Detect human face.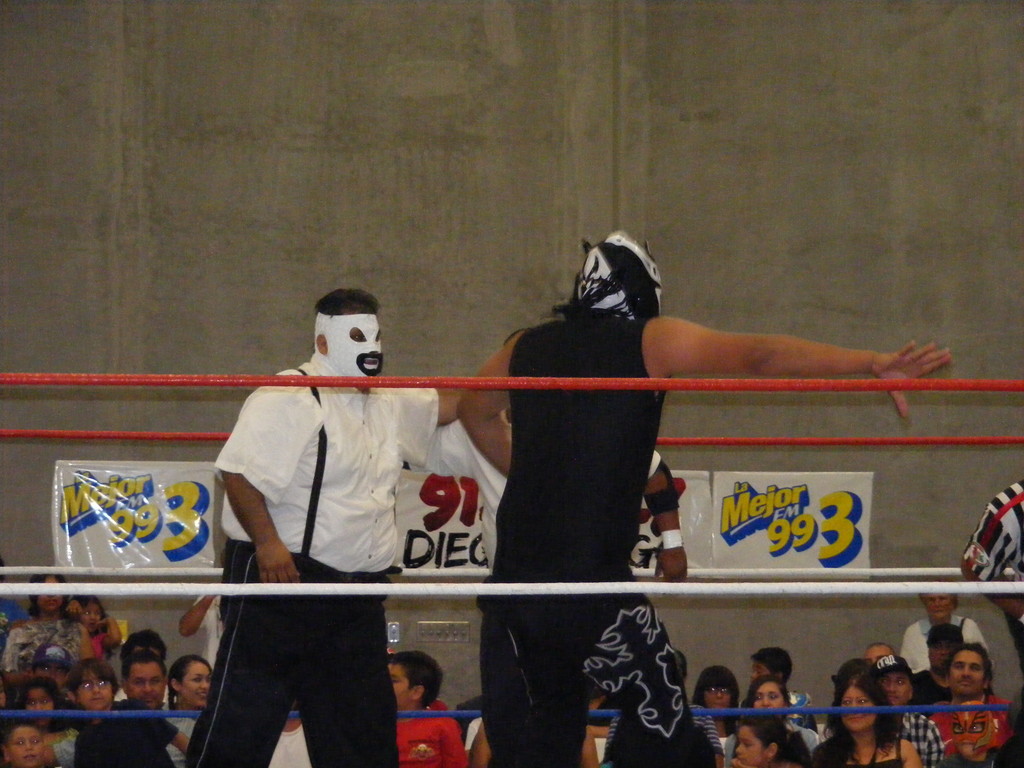
Detected at detection(947, 648, 986, 696).
